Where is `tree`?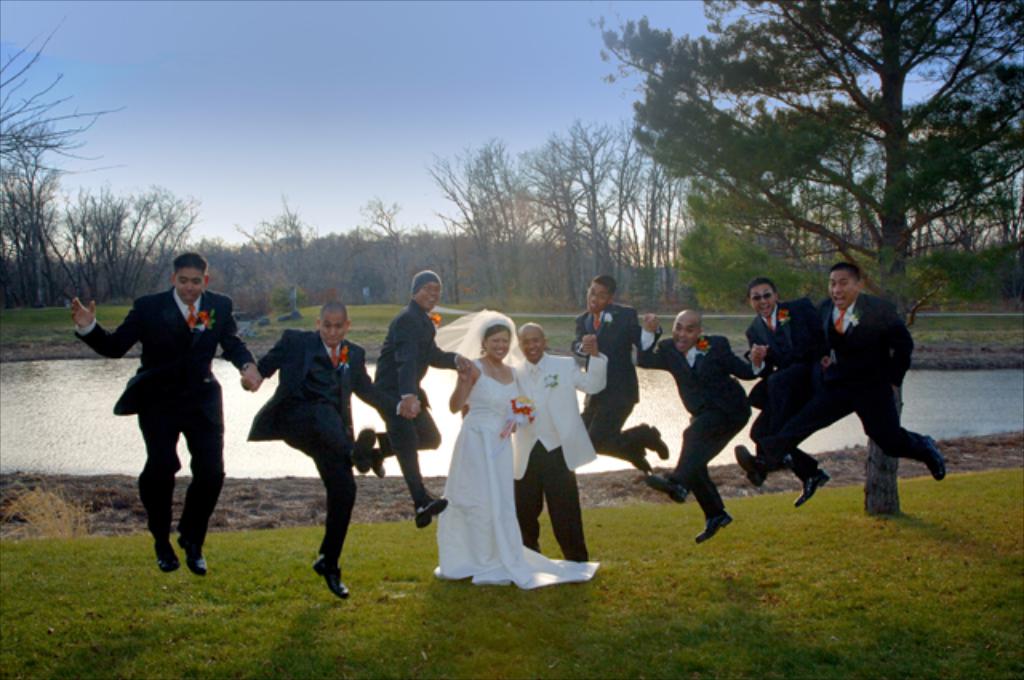
left=643, top=144, right=685, bottom=314.
